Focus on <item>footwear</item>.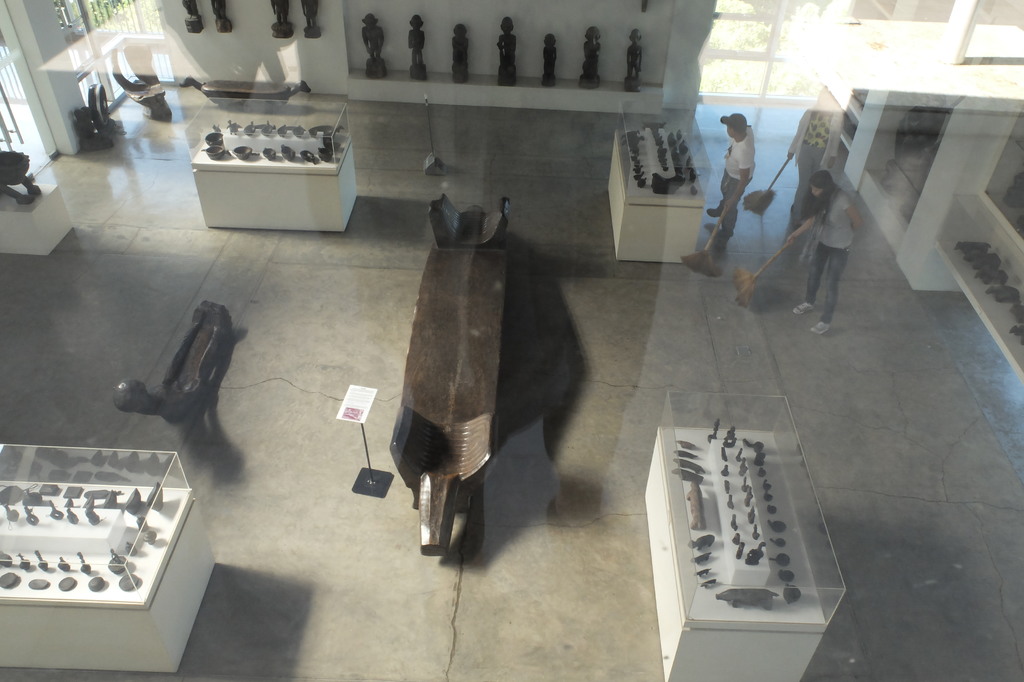
Focused at [left=806, top=320, right=833, bottom=334].
